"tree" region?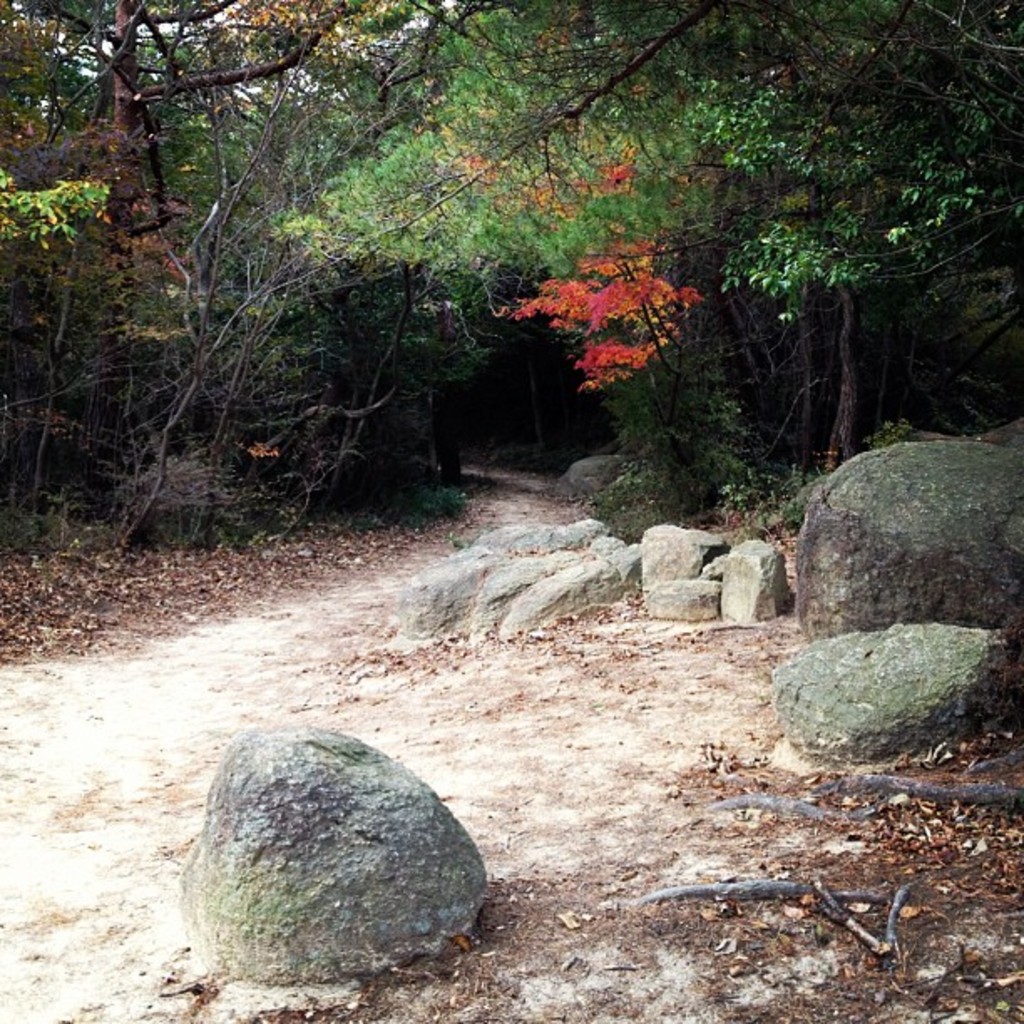
(left=186, top=0, right=438, bottom=412)
